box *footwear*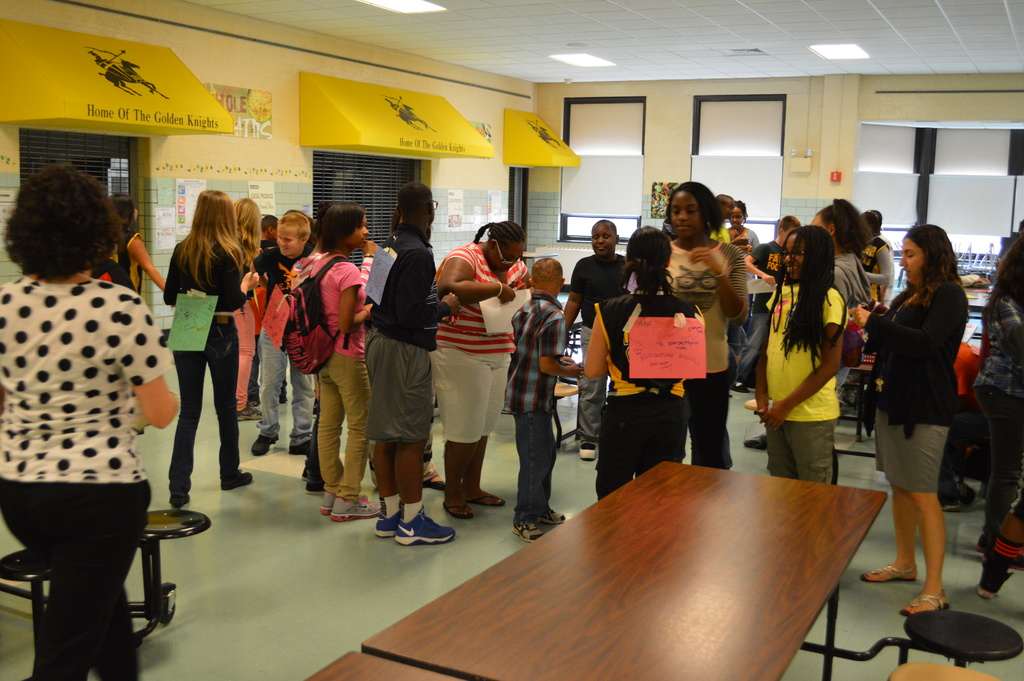
bbox(372, 513, 400, 539)
